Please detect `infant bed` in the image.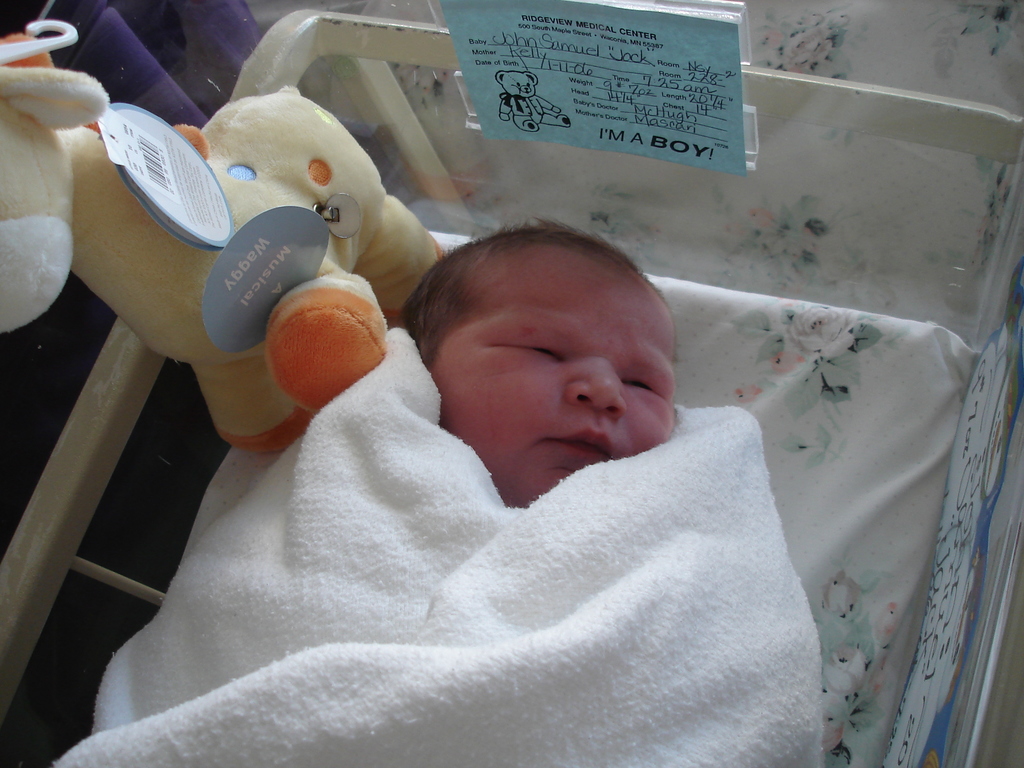
box(0, 10, 1023, 767).
